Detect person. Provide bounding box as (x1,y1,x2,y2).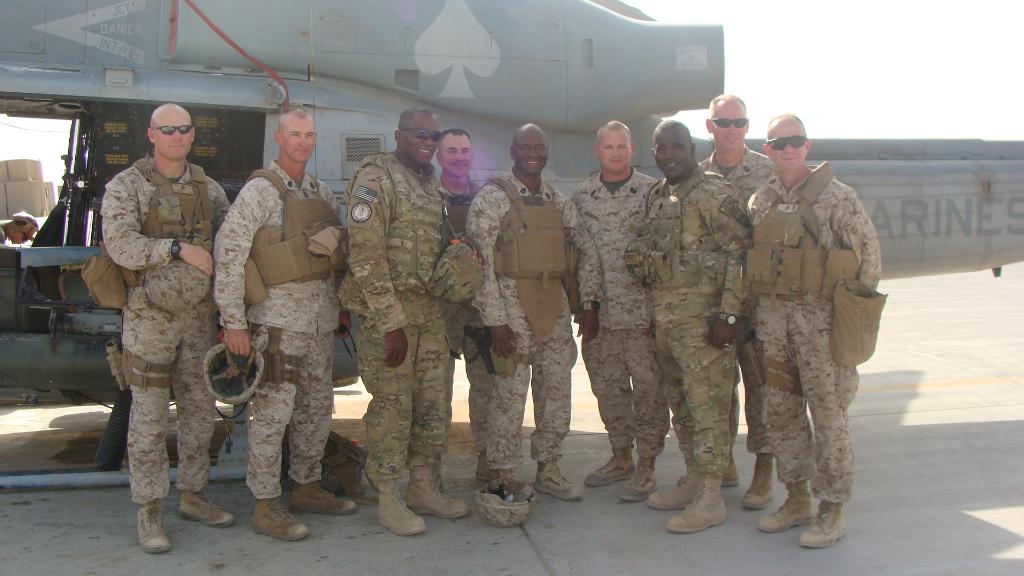
(331,106,484,538).
